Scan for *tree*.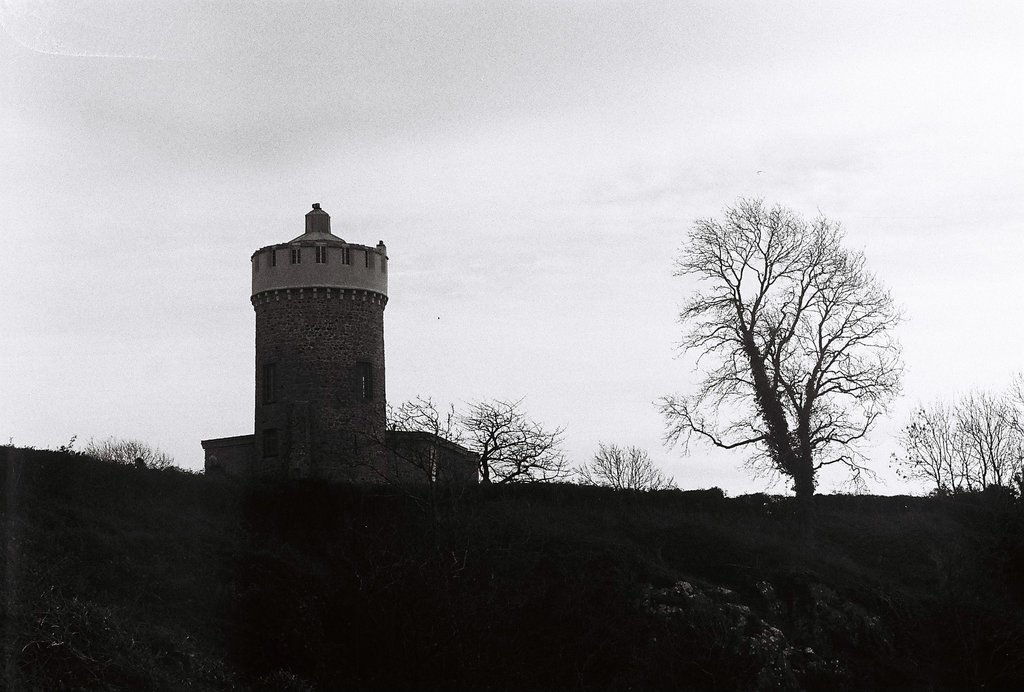
Scan result: crop(566, 438, 687, 498).
